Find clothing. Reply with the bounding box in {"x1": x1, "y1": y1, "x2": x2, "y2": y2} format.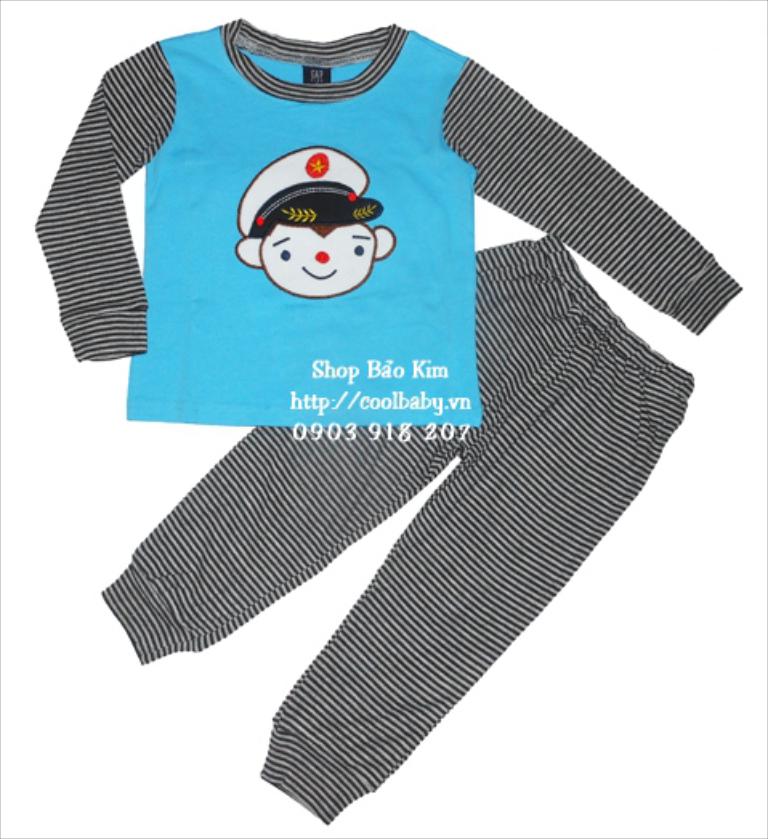
{"x1": 29, "y1": 13, "x2": 738, "y2": 818}.
